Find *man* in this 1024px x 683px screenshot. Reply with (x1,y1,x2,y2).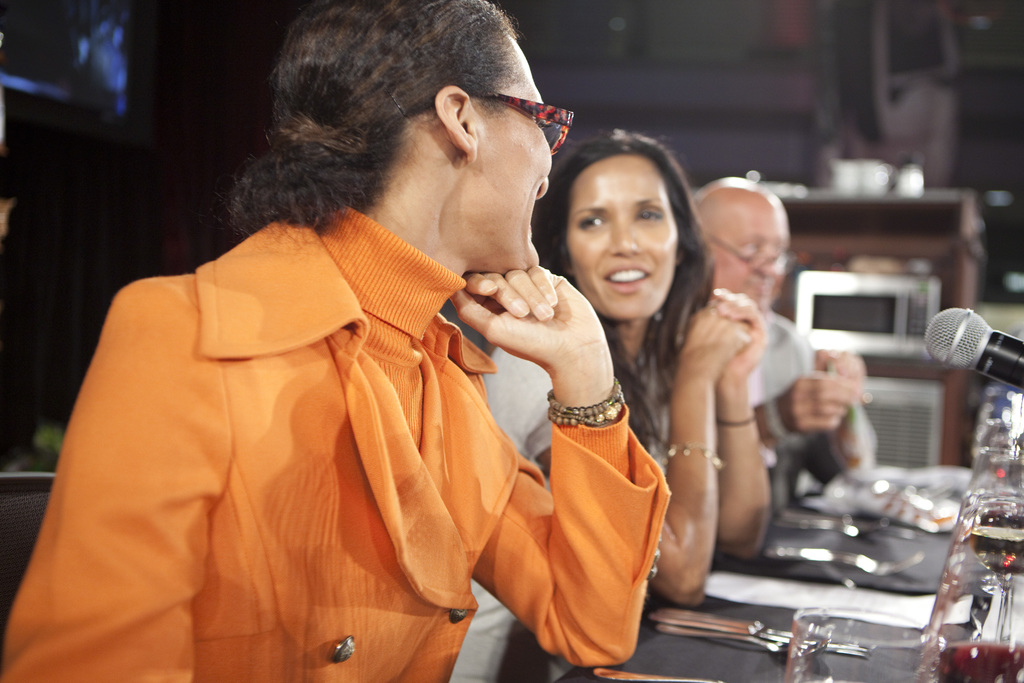
(691,179,882,506).
